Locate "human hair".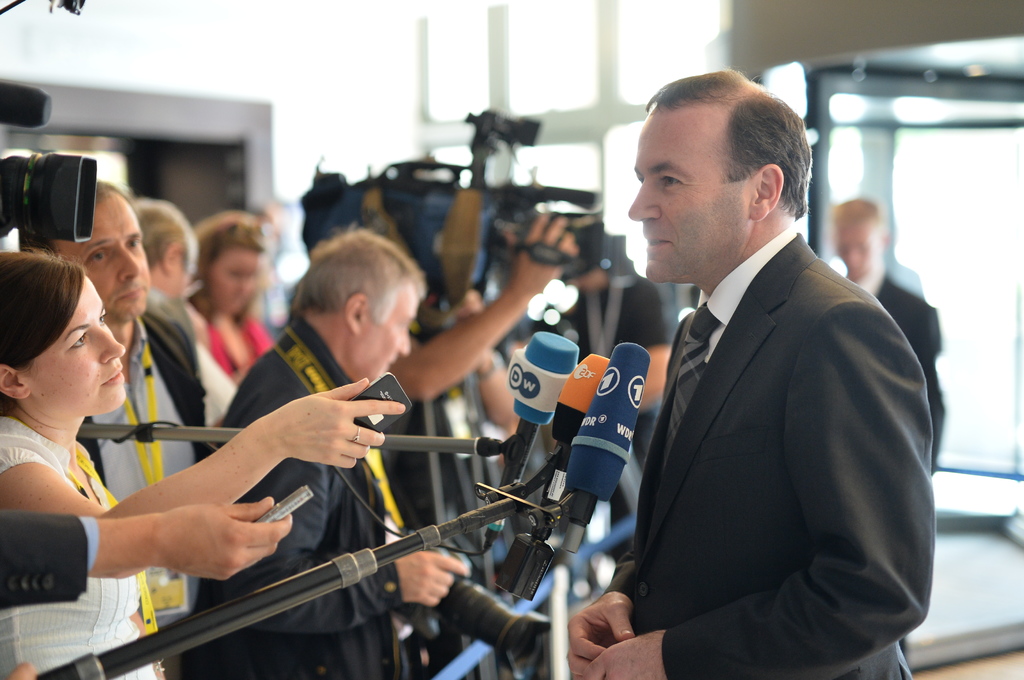
Bounding box: {"x1": 93, "y1": 178, "x2": 120, "y2": 206}.
